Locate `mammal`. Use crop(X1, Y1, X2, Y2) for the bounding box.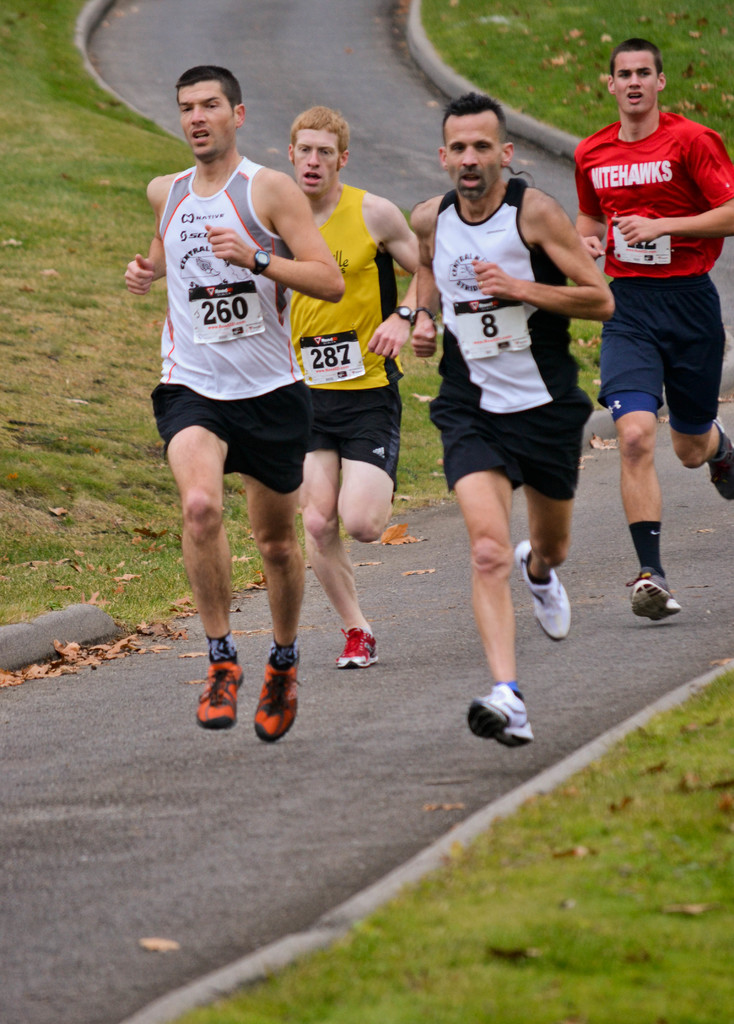
crop(124, 68, 344, 745).
